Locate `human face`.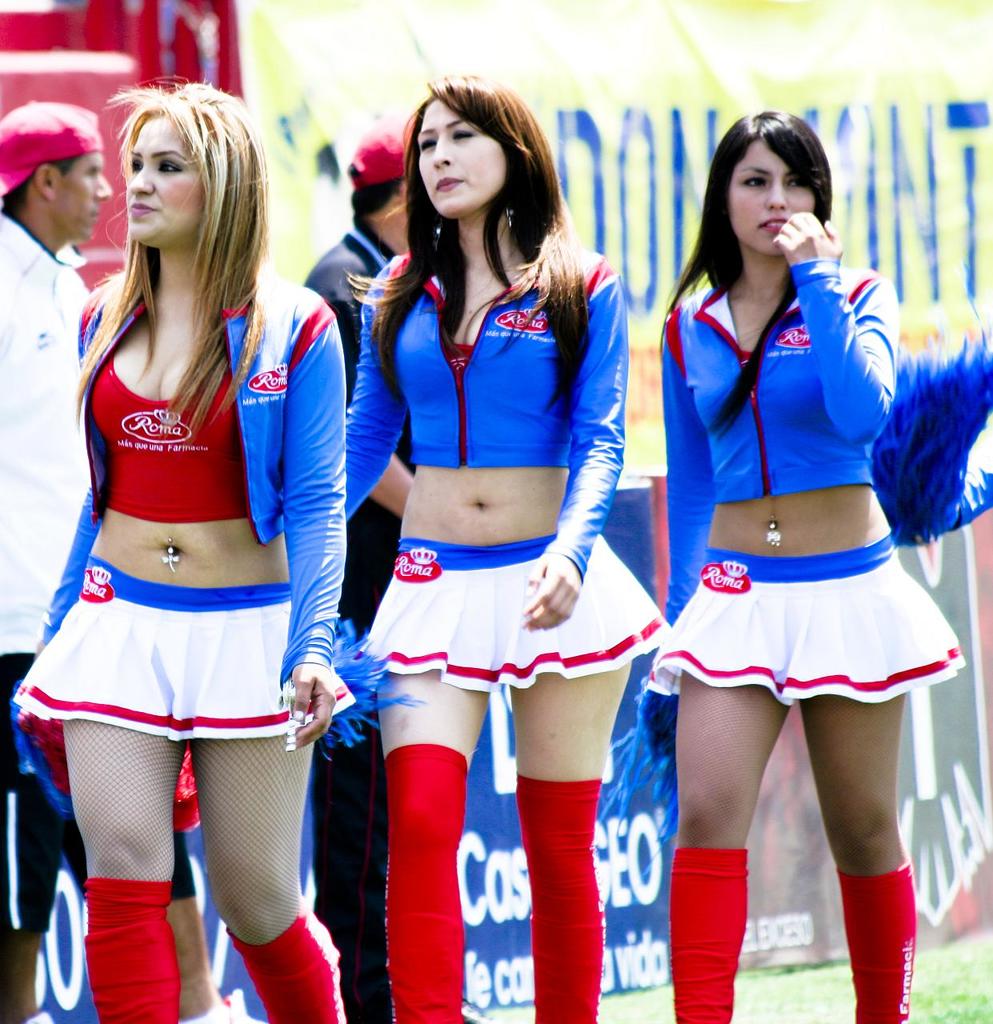
Bounding box: 124/109/209/242.
